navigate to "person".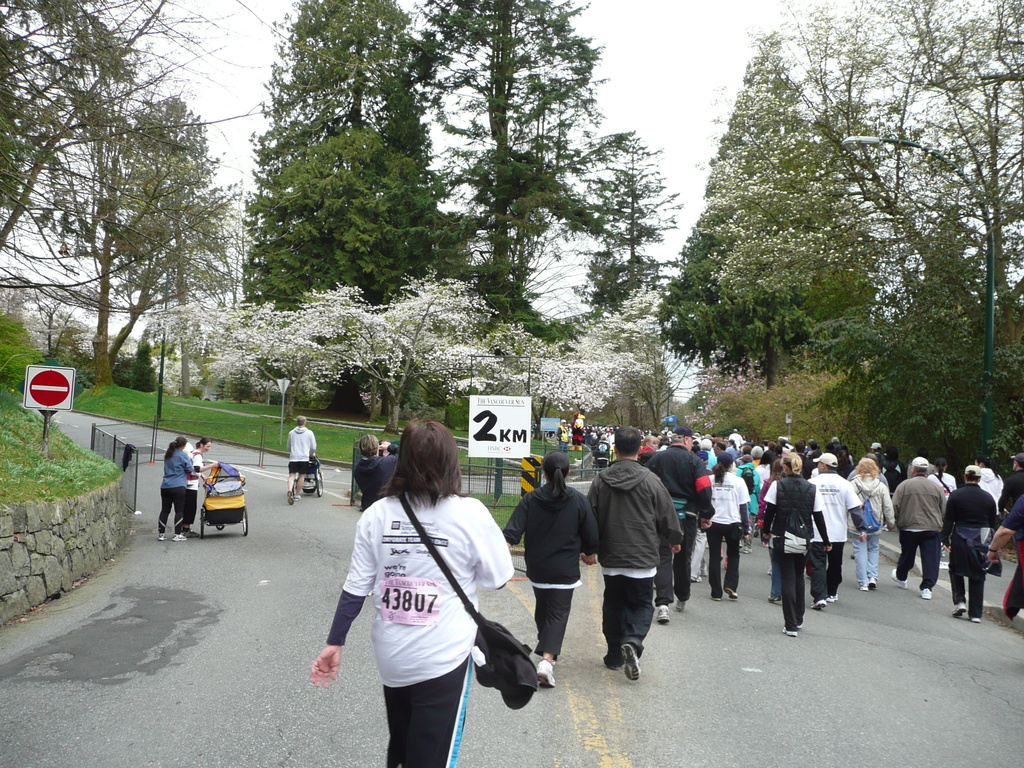
Navigation target: <box>1002,478,1023,609</box>.
